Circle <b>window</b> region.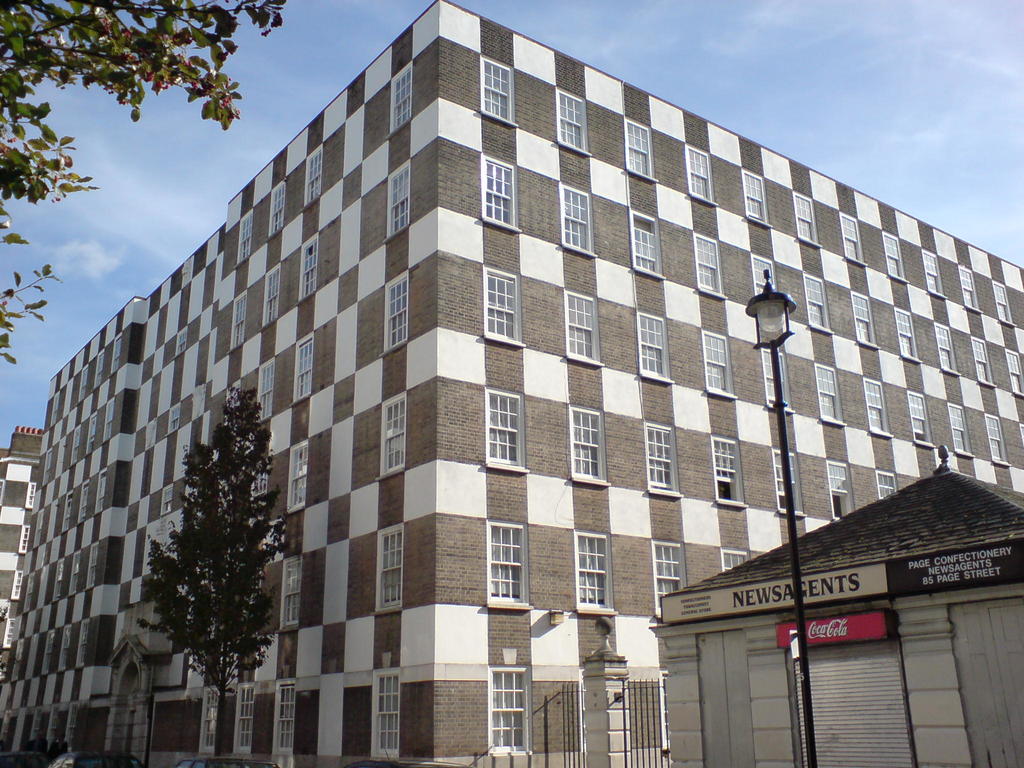
Region: [803, 273, 835, 333].
